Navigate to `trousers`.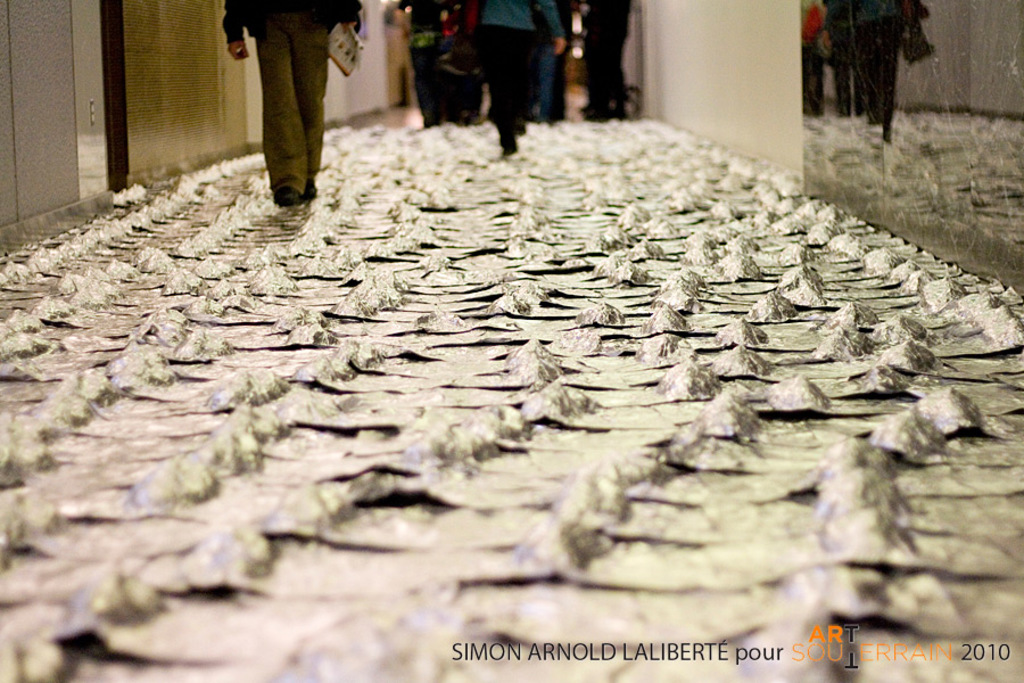
Navigation target: crop(254, 5, 333, 190).
